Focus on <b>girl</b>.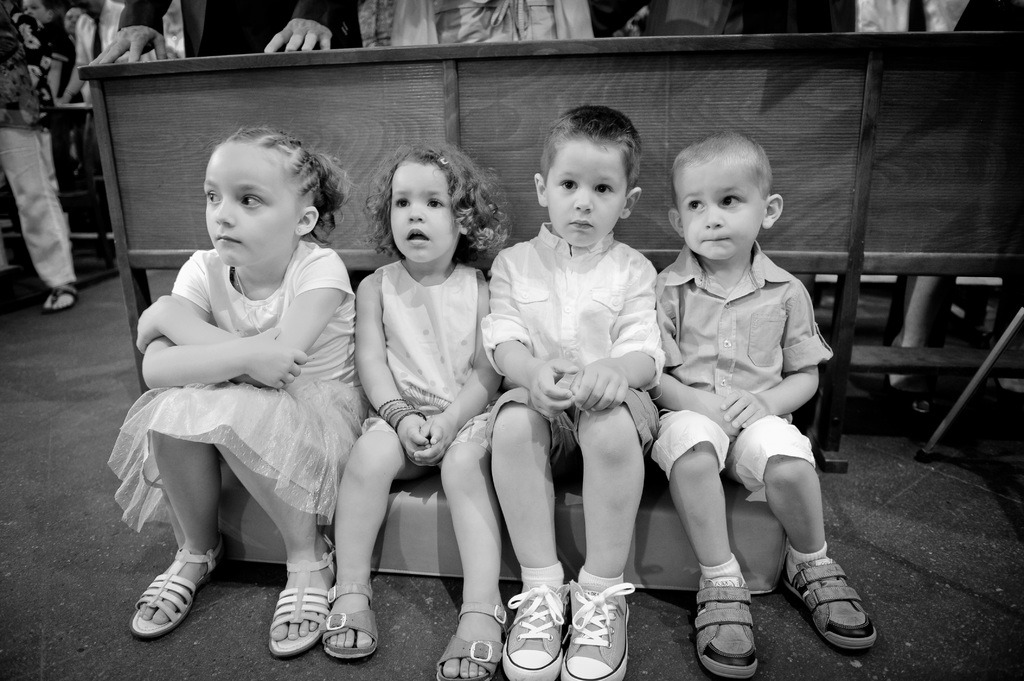
Focused at x1=333 y1=147 x2=499 y2=680.
